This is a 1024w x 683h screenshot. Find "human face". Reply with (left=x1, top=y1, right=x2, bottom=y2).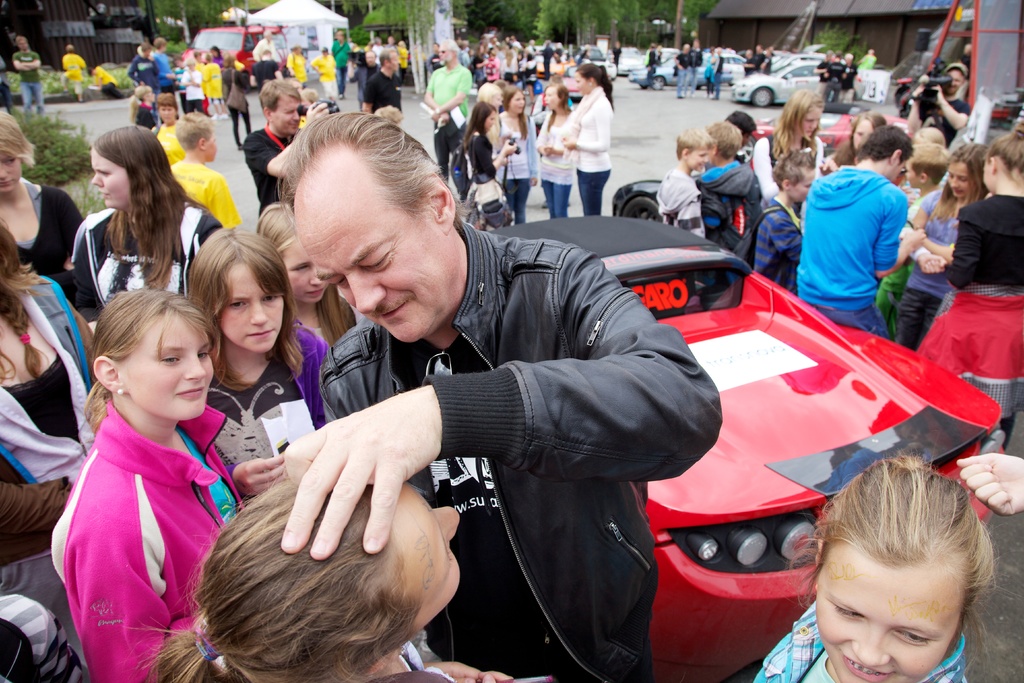
(left=92, top=154, right=121, bottom=206).
